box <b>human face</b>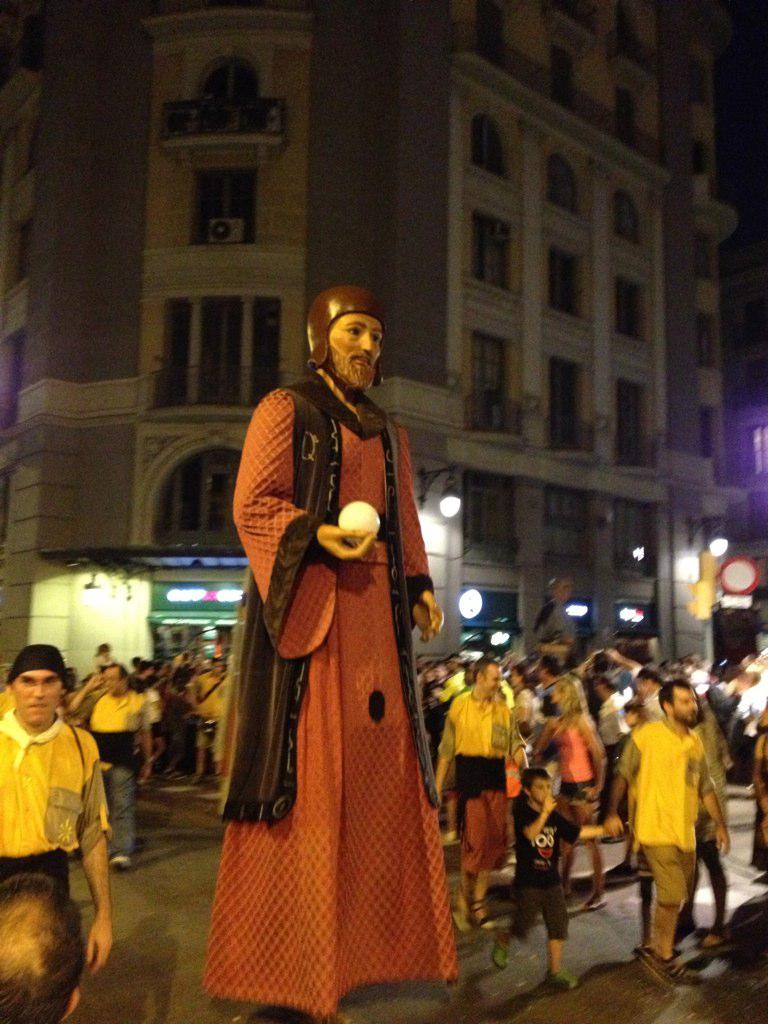
328 317 383 393
